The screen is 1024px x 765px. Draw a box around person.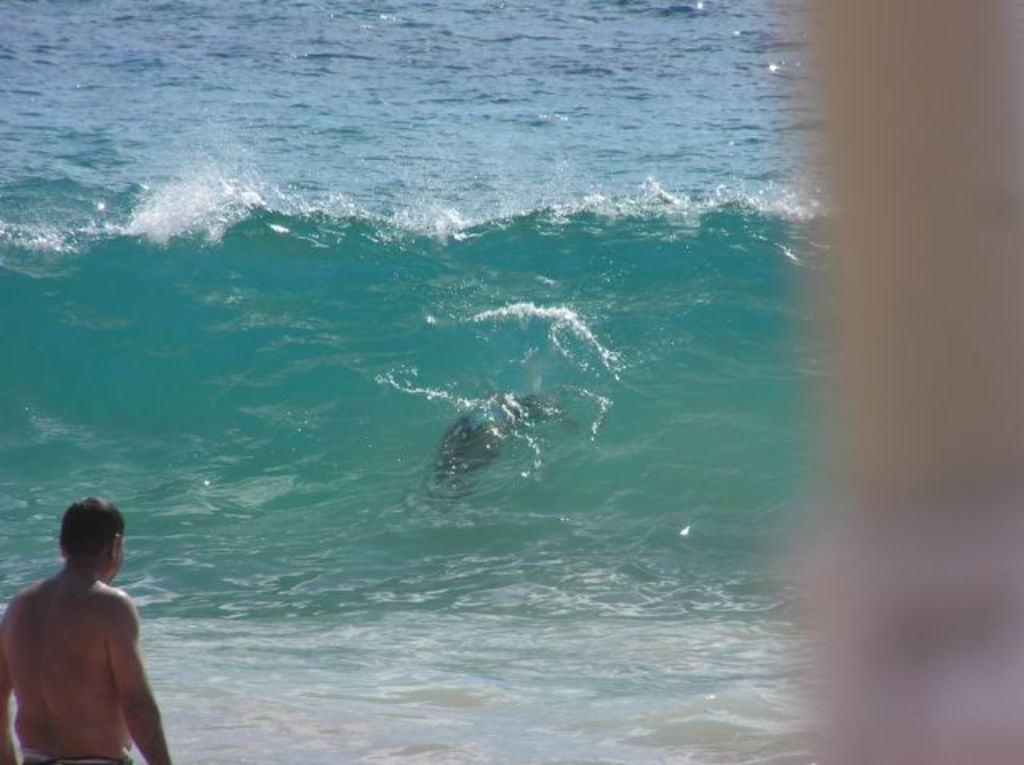
[8, 479, 163, 764].
